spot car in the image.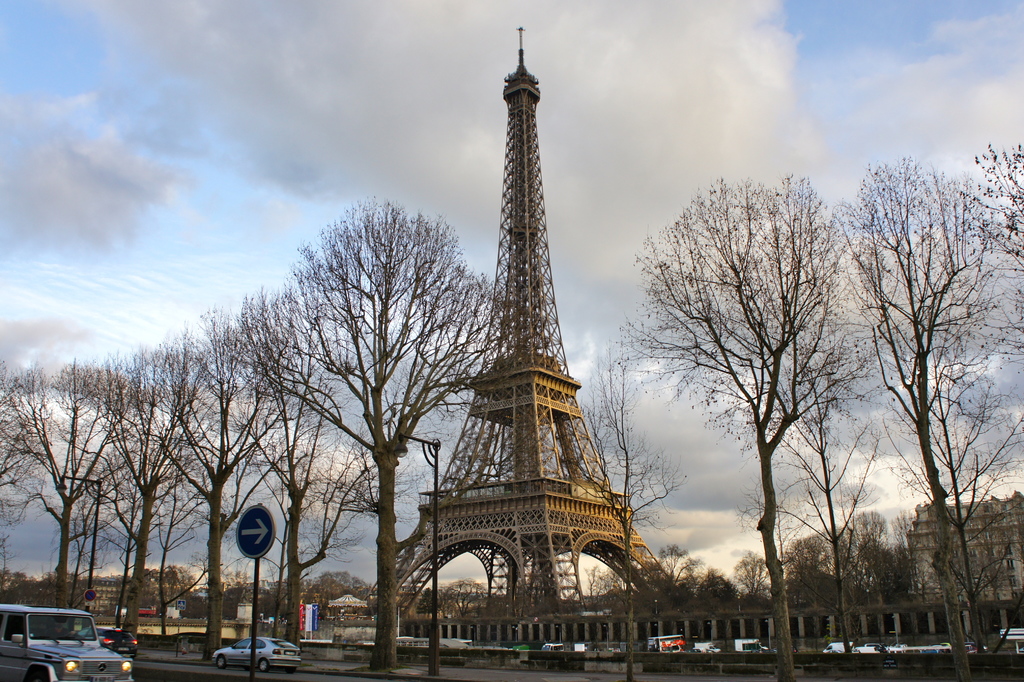
car found at 65/628/137/661.
